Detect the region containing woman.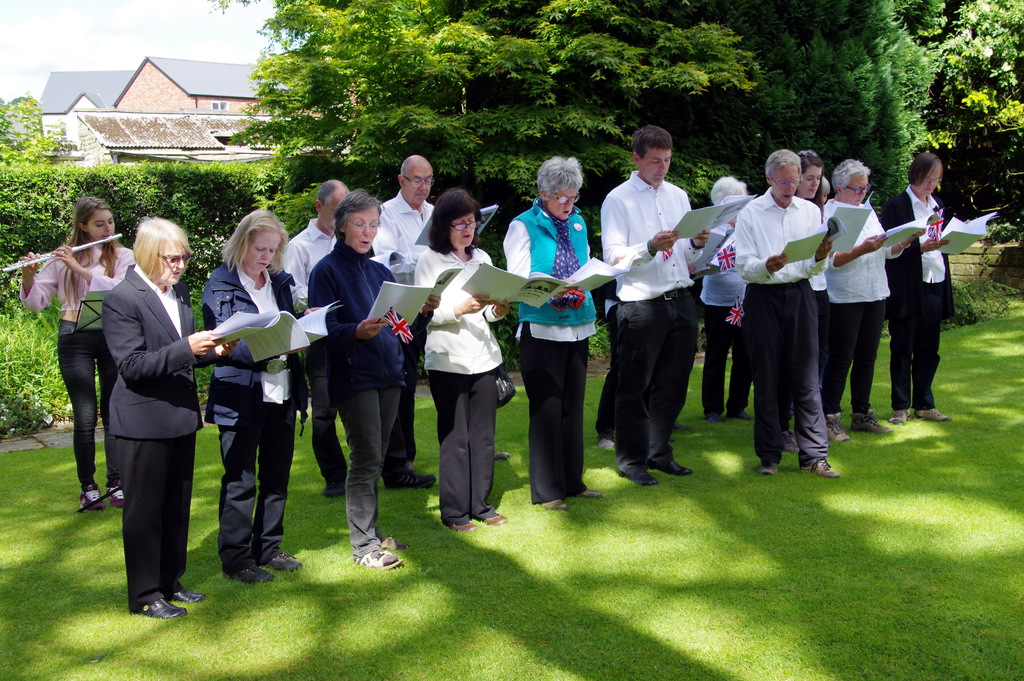
[822, 160, 922, 441].
